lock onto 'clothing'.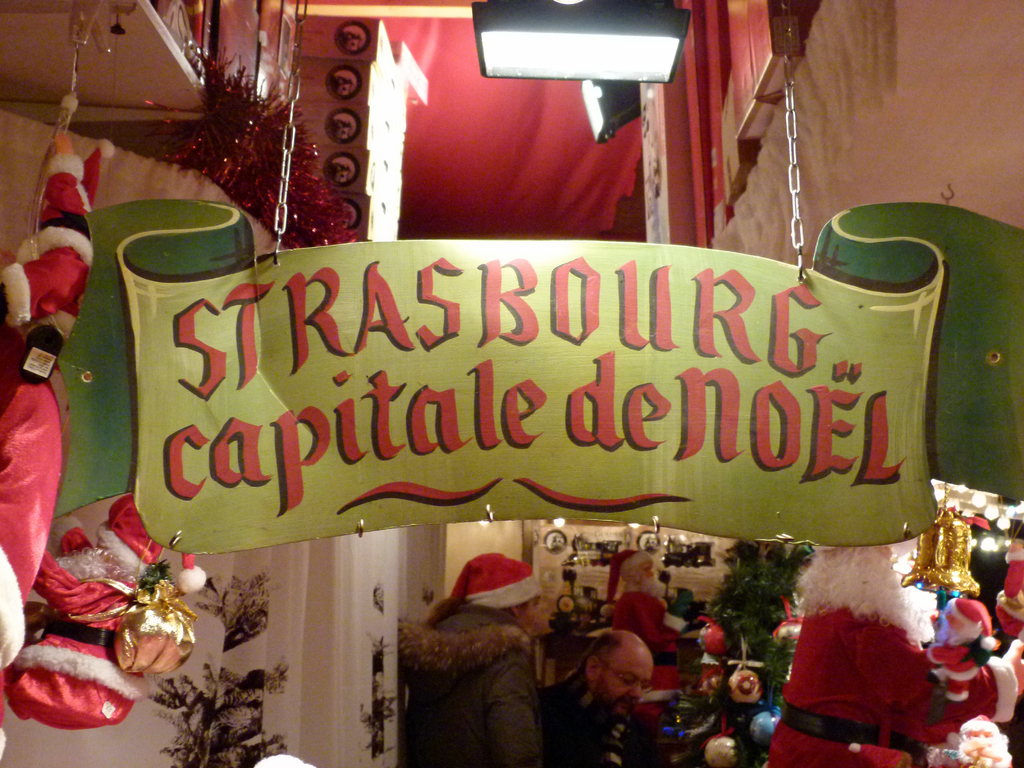
Locked: 612 588 680 698.
